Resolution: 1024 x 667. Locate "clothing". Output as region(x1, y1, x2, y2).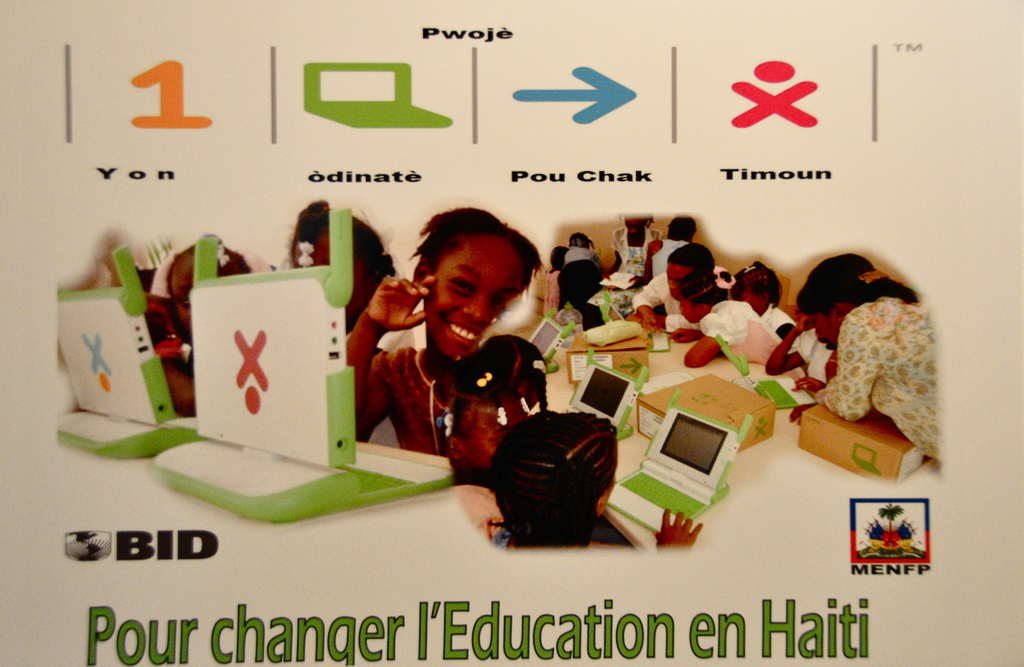
region(650, 241, 689, 276).
